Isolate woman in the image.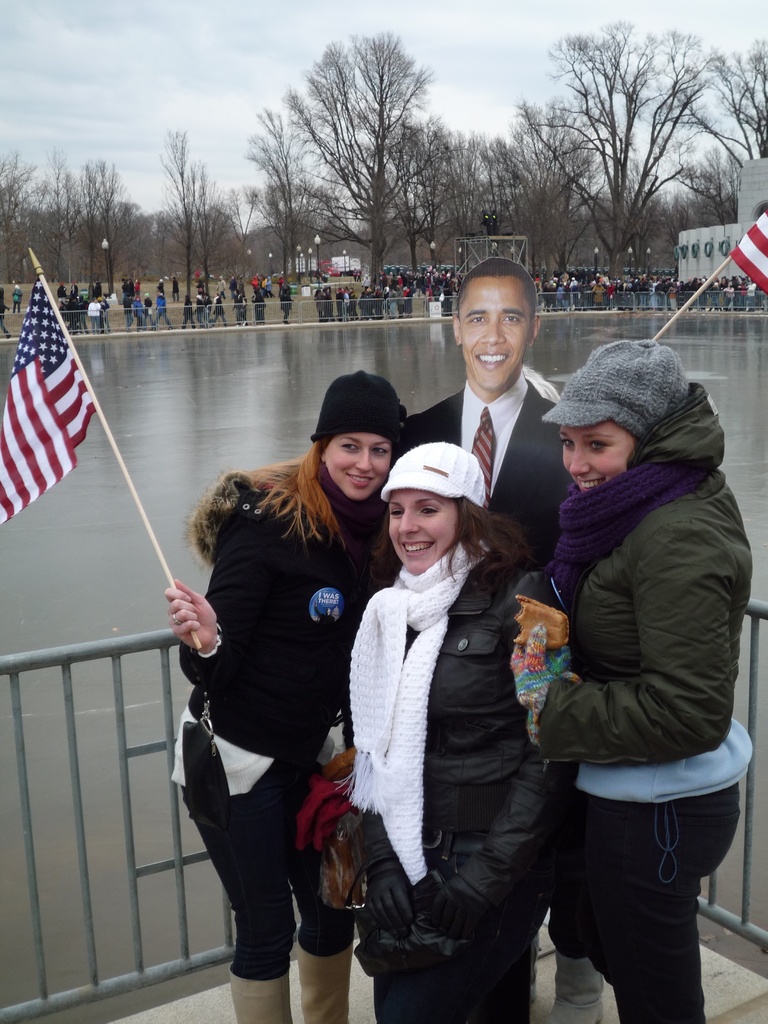
Isolated region: {"left": 501, "top": 328, "right": 755, "bottom": 1023}.
